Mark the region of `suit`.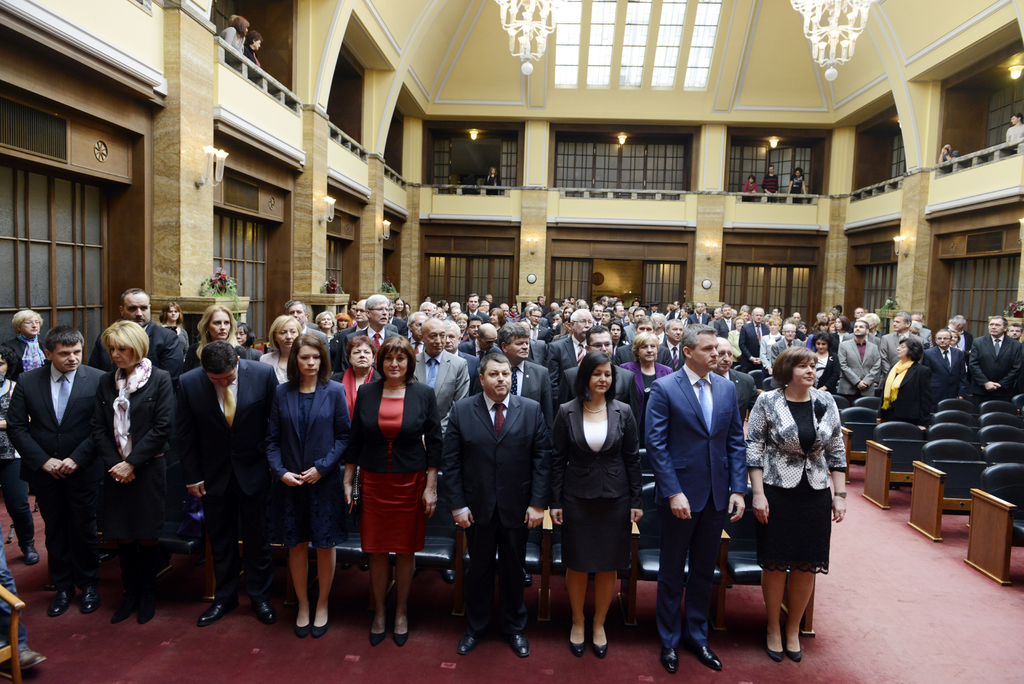
Region: box(687, 310, 715, 325).
